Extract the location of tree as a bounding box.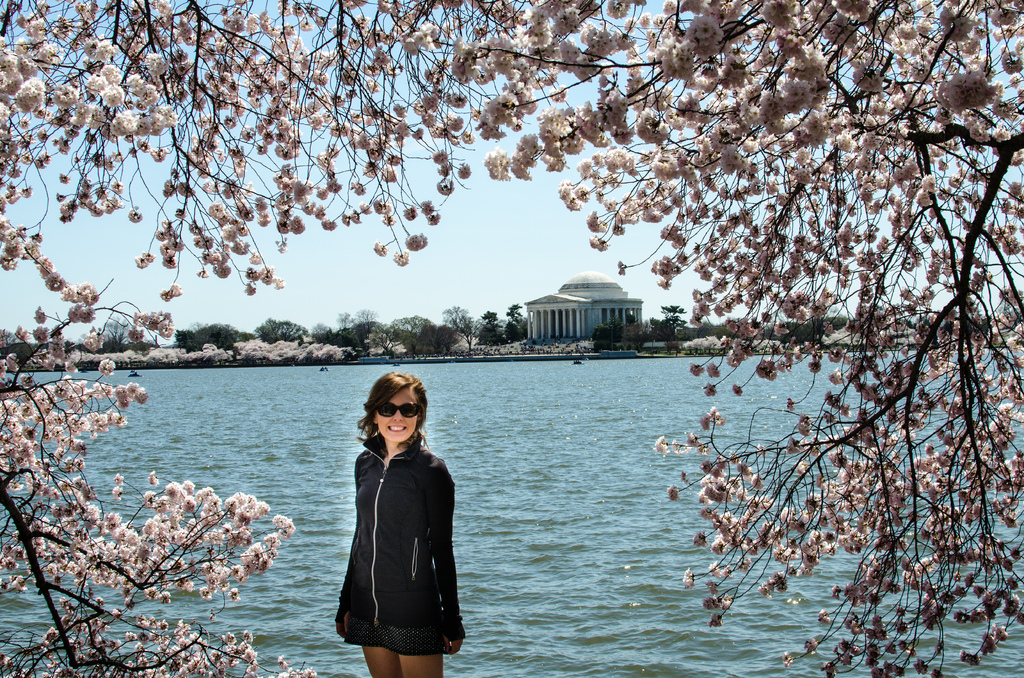
[257,317,309,342].
